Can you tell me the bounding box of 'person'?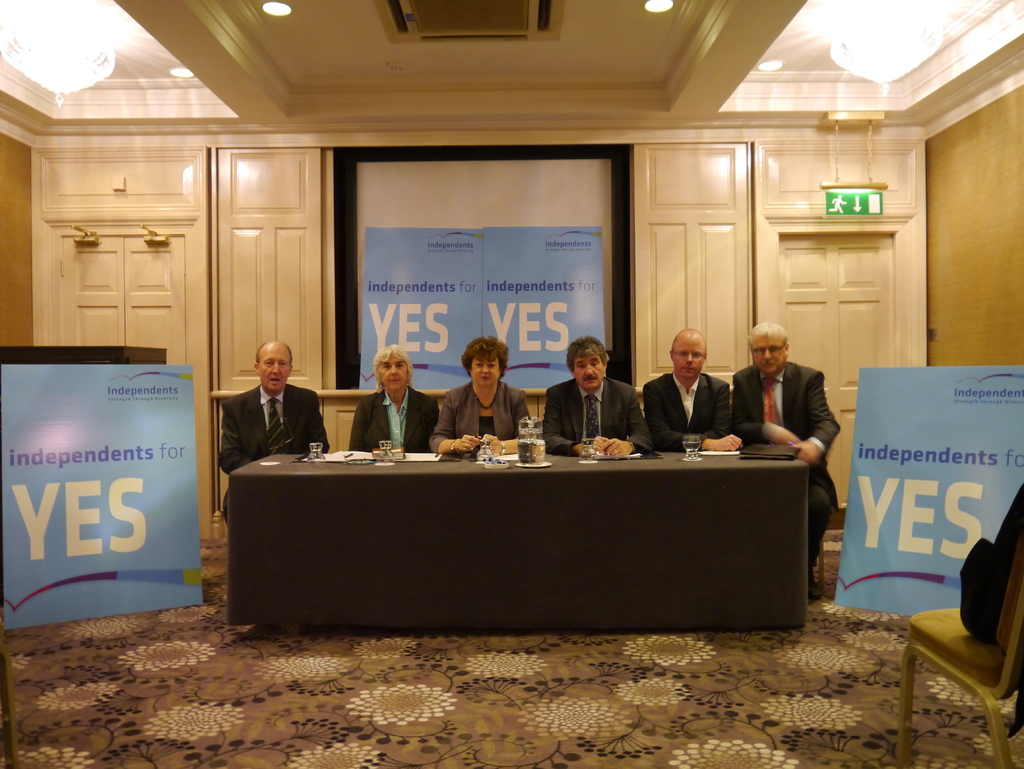
bbox=[431, 337, 542, 464].
